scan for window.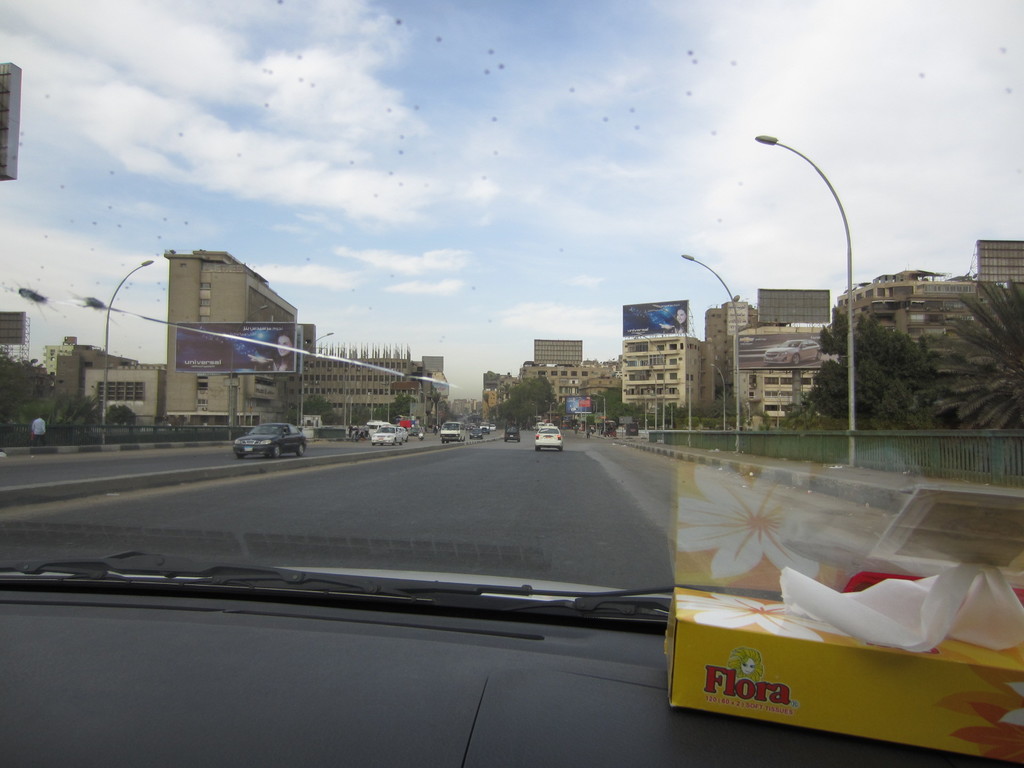
Scan result: 199/281/211/292.
